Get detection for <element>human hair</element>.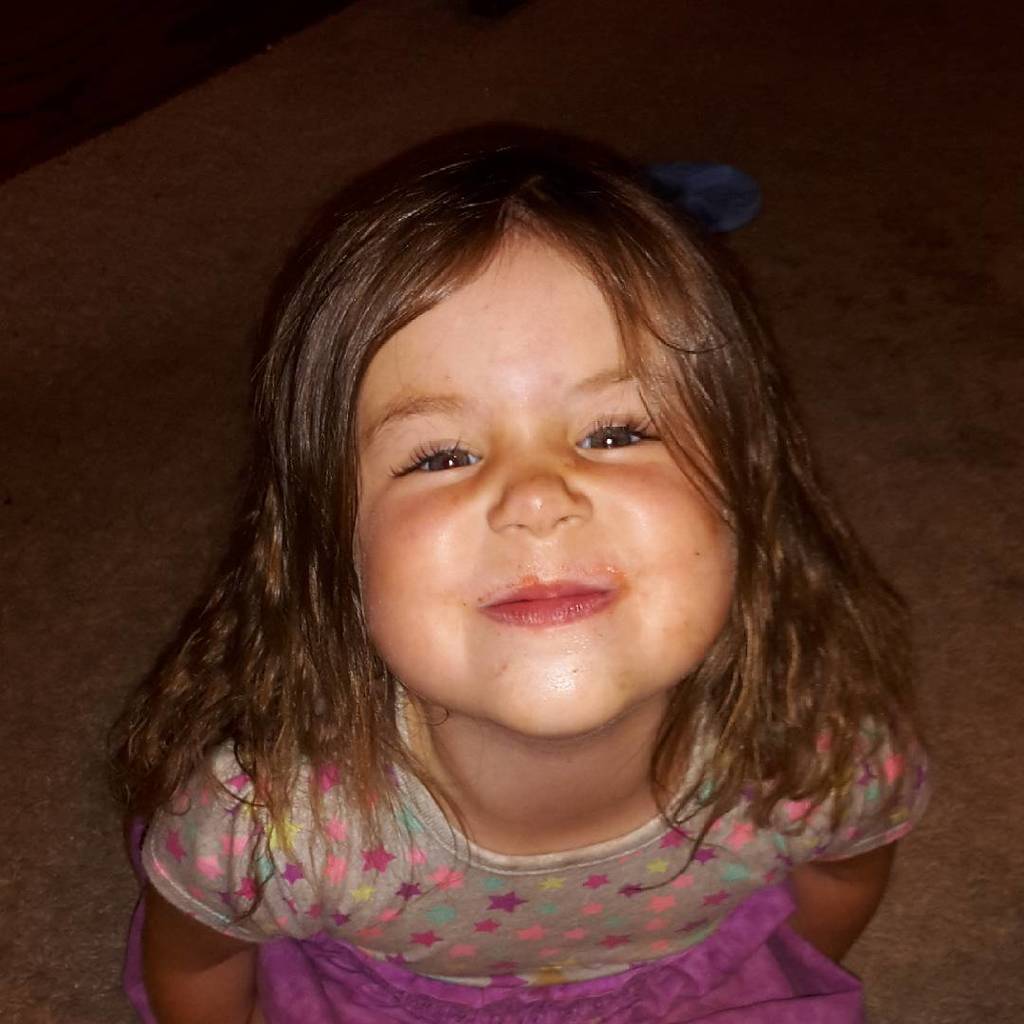
Detection: 133/140/906/975.
